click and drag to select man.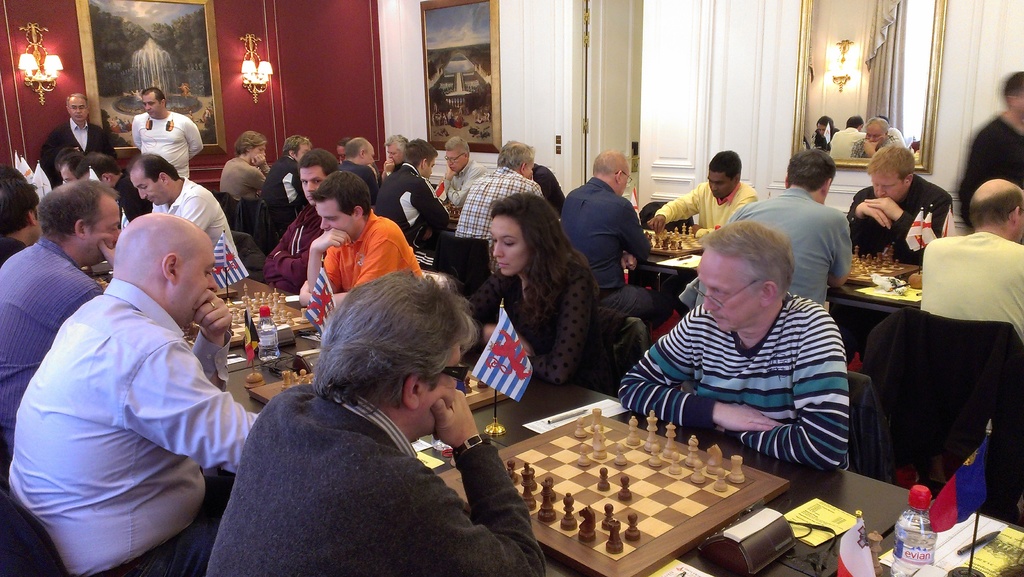
Selection: locate(210, 276, 543, 576).
